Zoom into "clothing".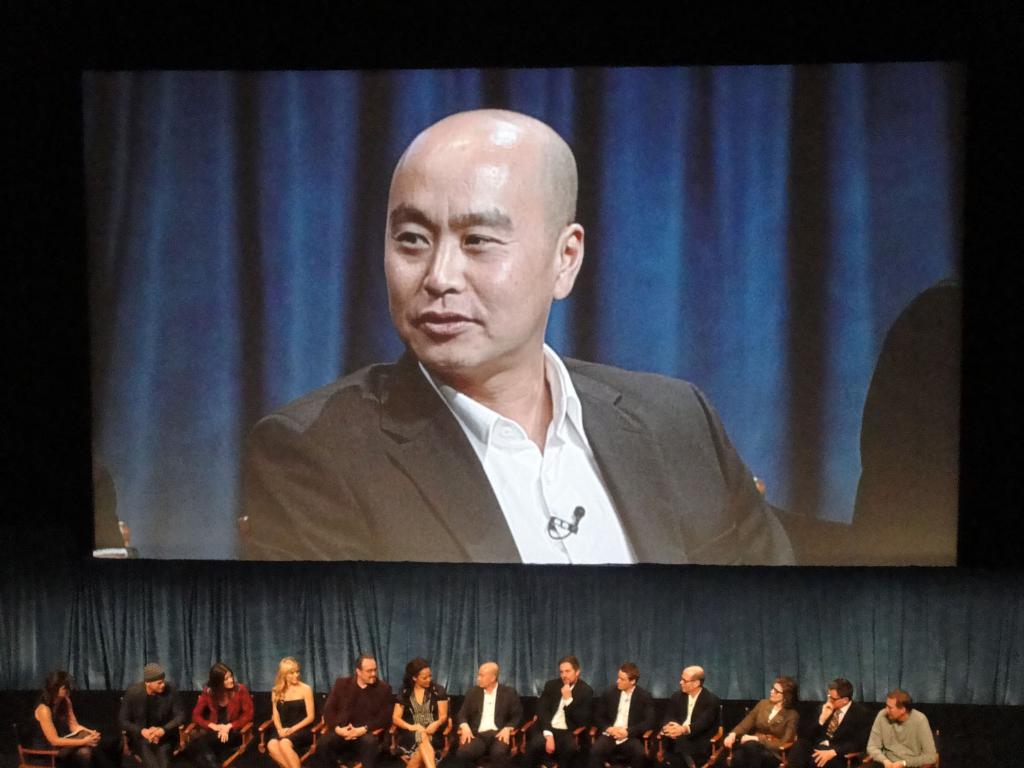
Zoom target: 390:681:449:764.
